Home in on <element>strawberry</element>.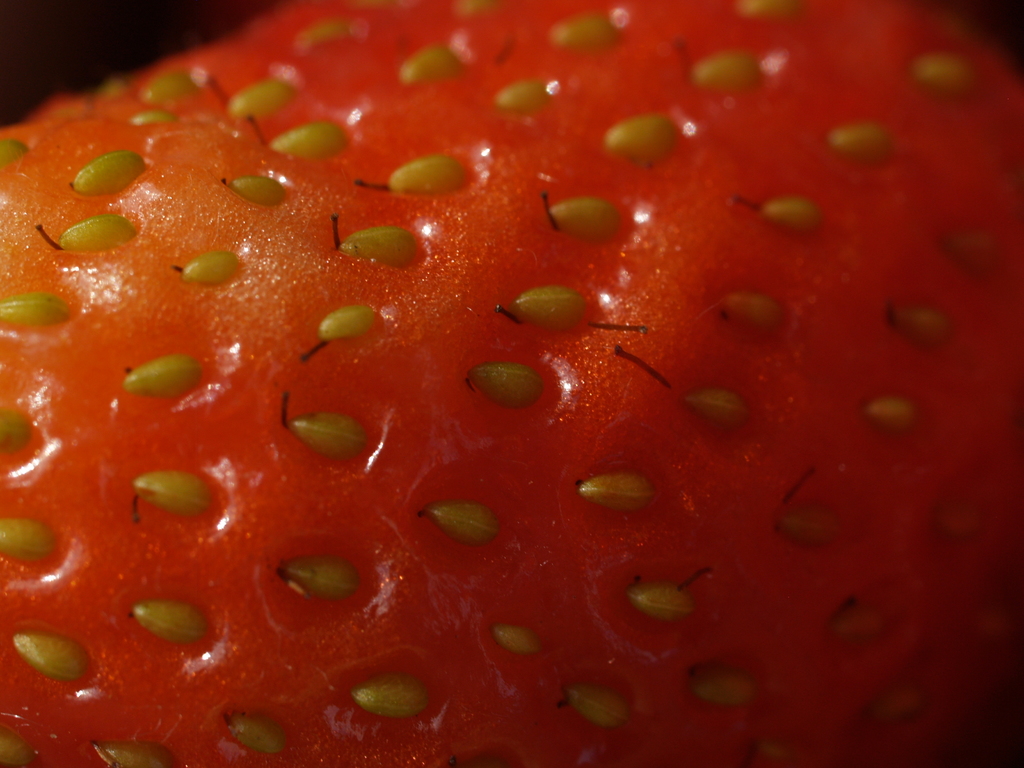
Homed in at left=0, top=0, right=1023, bottom=767.
